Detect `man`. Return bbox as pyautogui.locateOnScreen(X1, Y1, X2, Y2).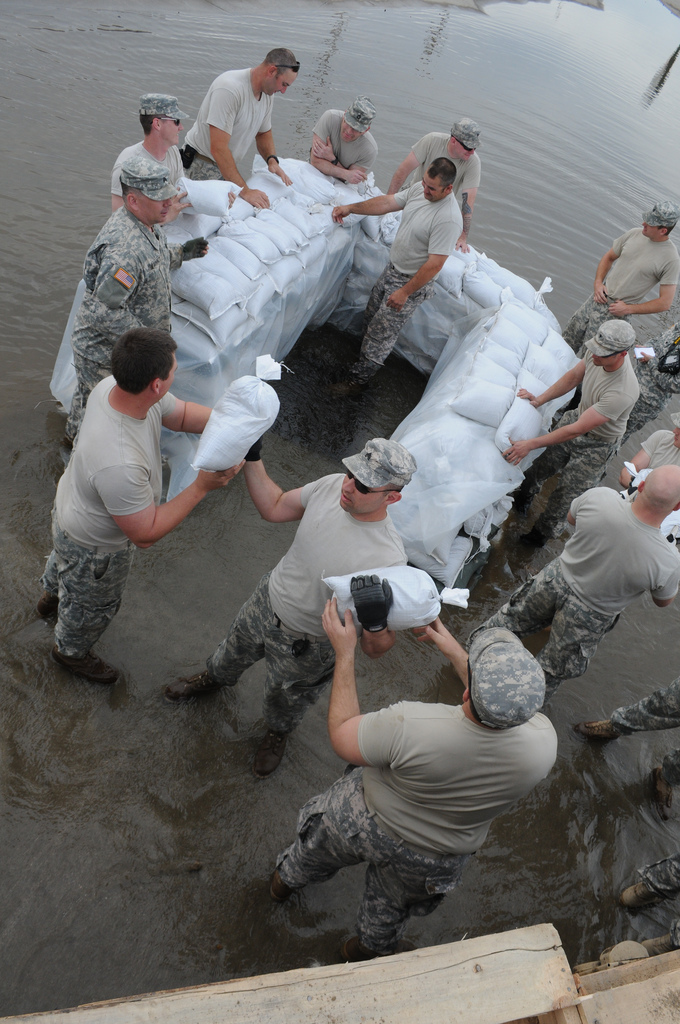
pyautogui.locateOnScreen(35, 324, 253, 691).
